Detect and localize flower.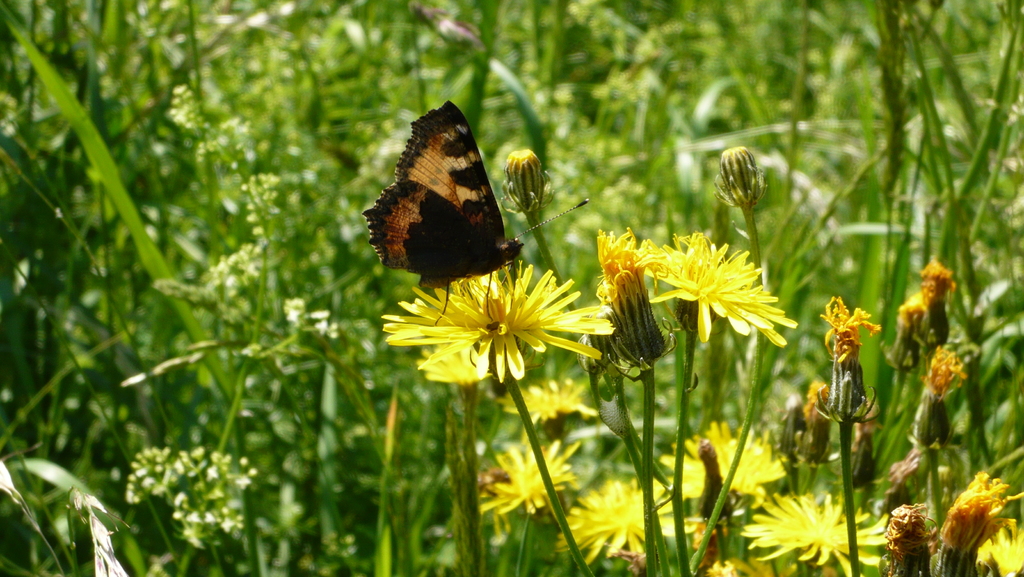
Localized at [740, 484, 889, 576].
